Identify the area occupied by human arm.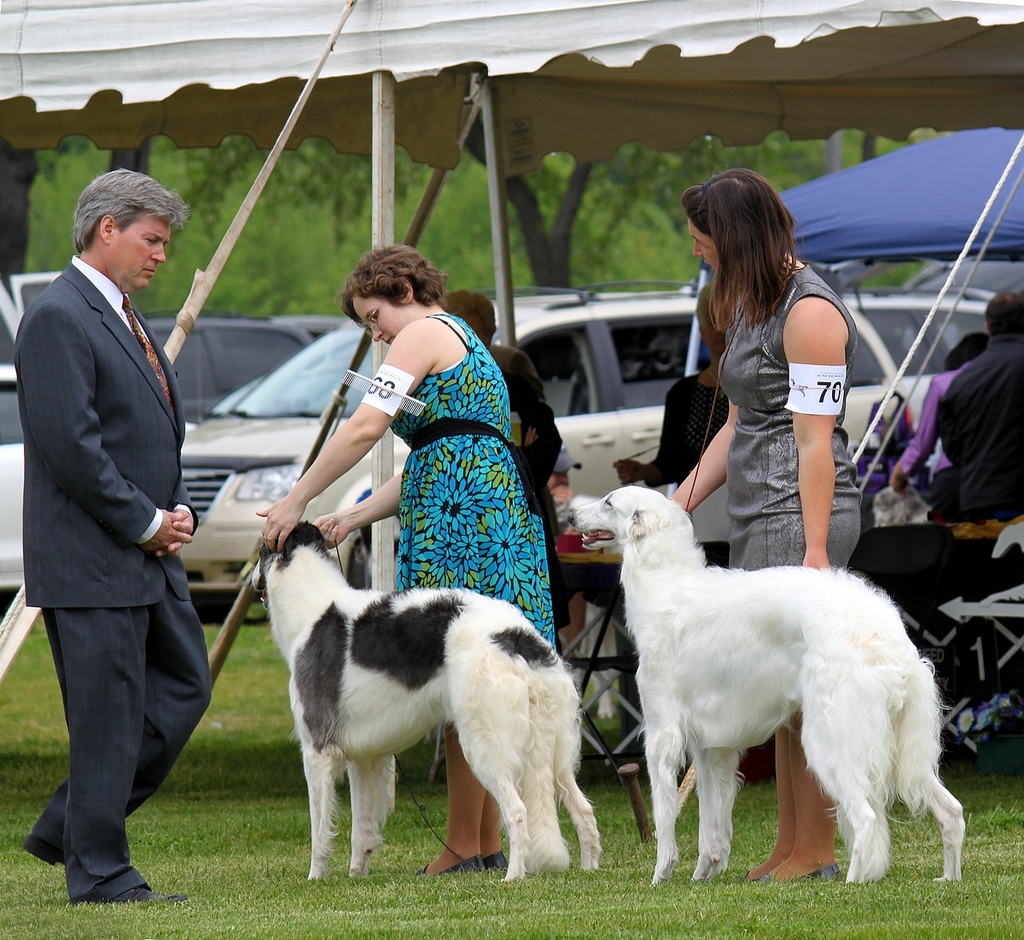
Area: box(16, 299, 195, 554).
